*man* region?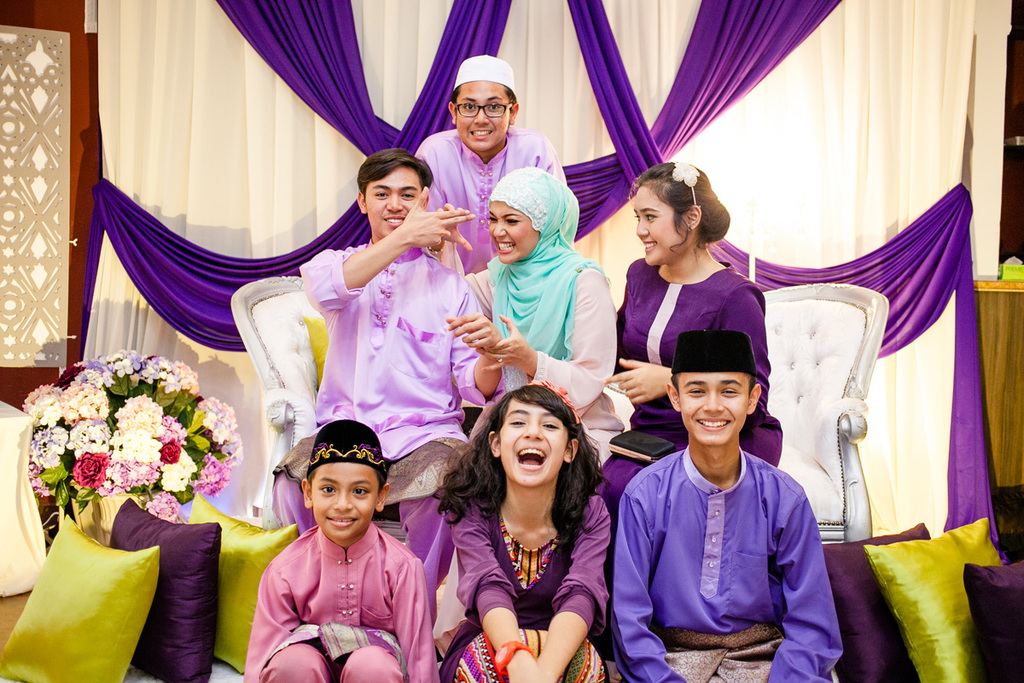
<box>606,328,852,682</box>
